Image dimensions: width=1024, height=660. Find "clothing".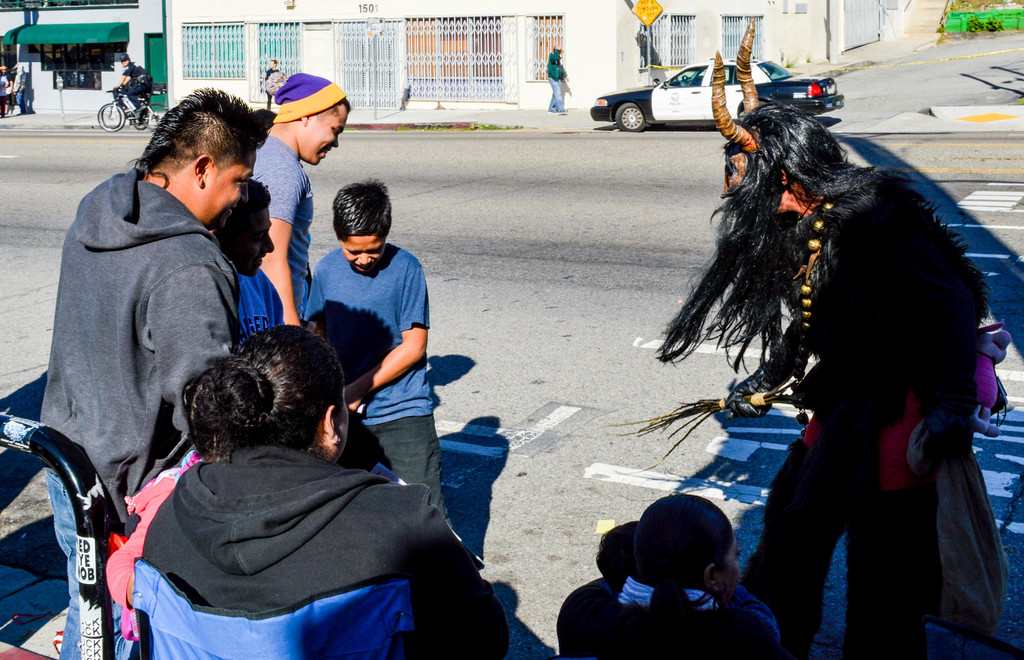
{"x1": 265, "y1": 67, "x2": 279, "y2": 108}.
